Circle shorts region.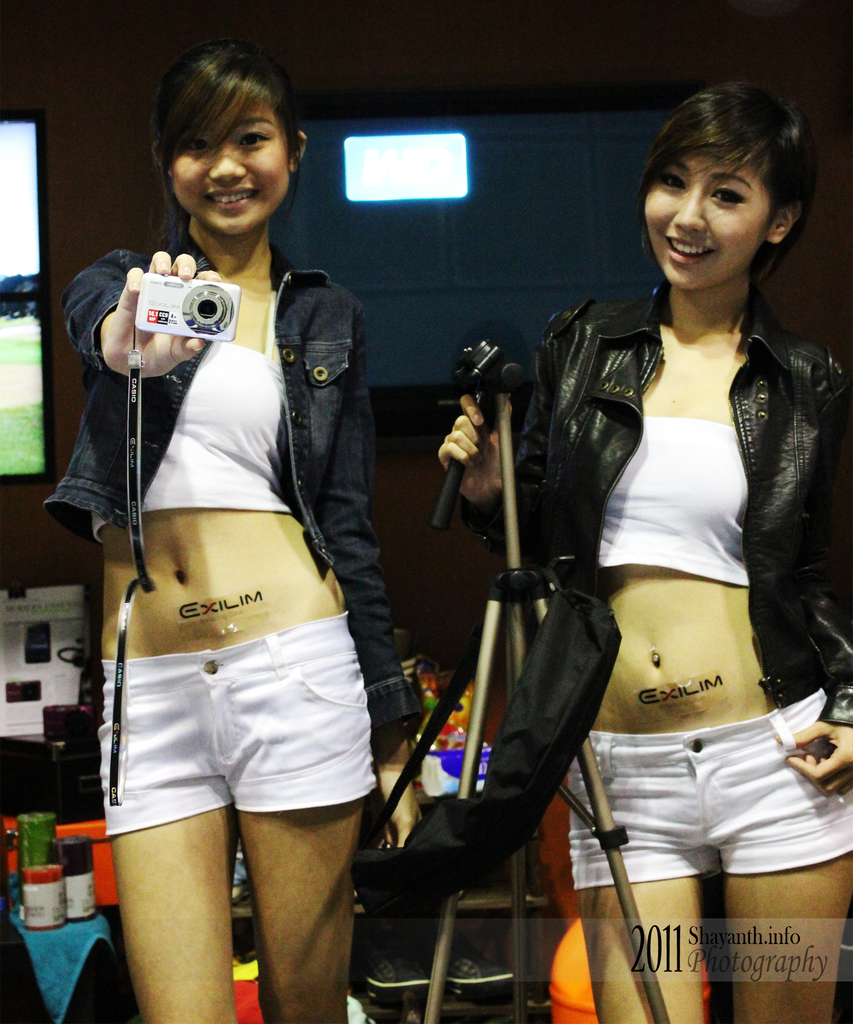
Region: crop(566, 690, 852, 891).
